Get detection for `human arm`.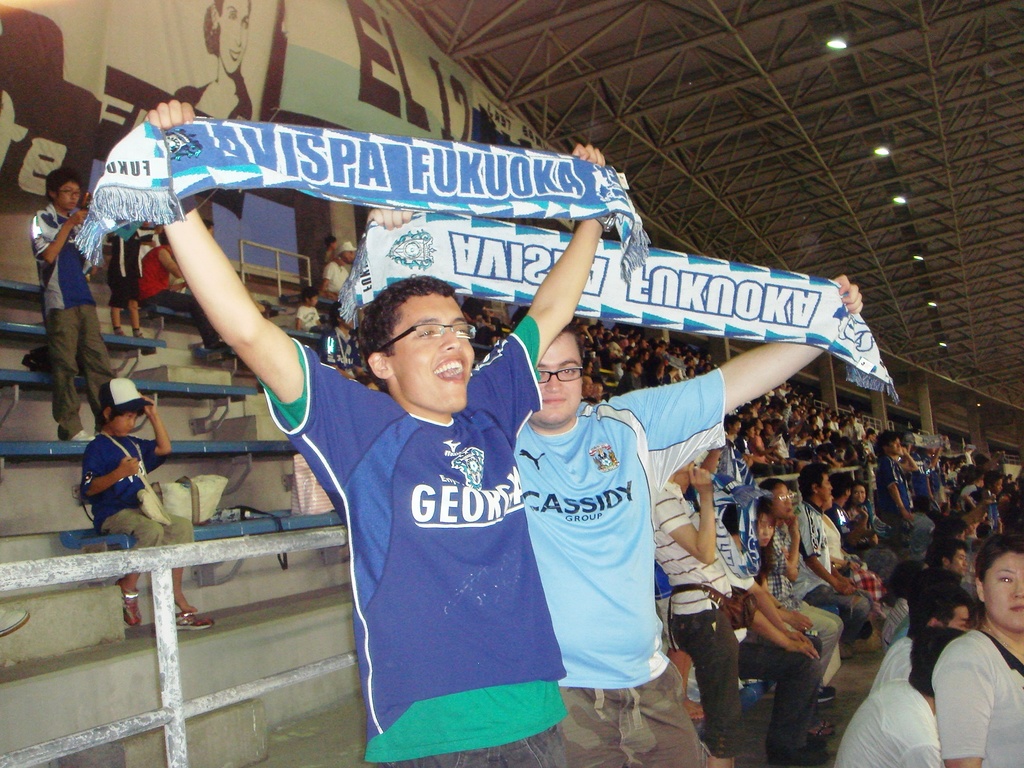
Detection: rect(753, 577, 810, 660).
